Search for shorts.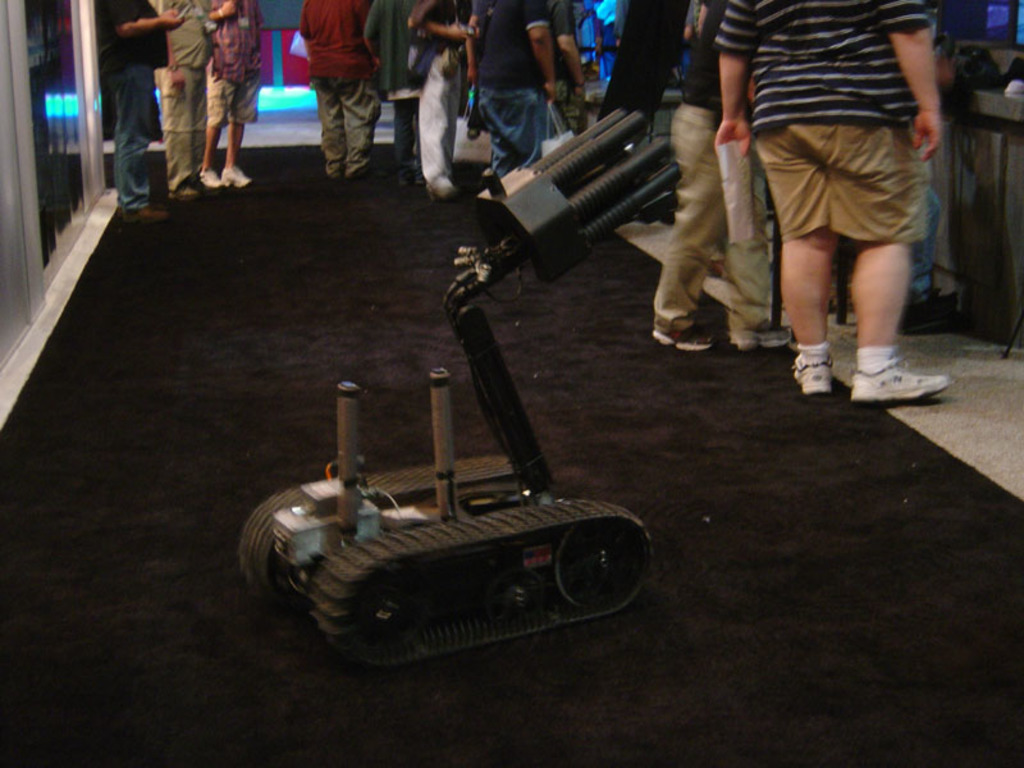
Found at 204,73,260,123.
